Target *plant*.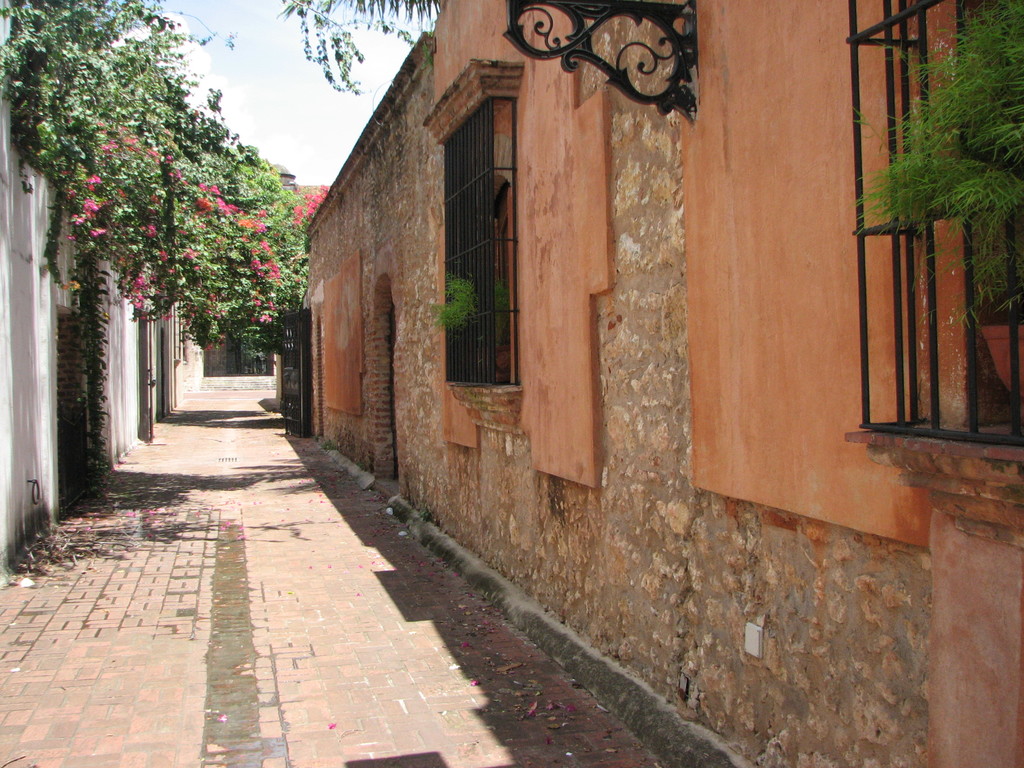
Target region: pyautogui.locateOnScreen(420, 507, 431, 519).
